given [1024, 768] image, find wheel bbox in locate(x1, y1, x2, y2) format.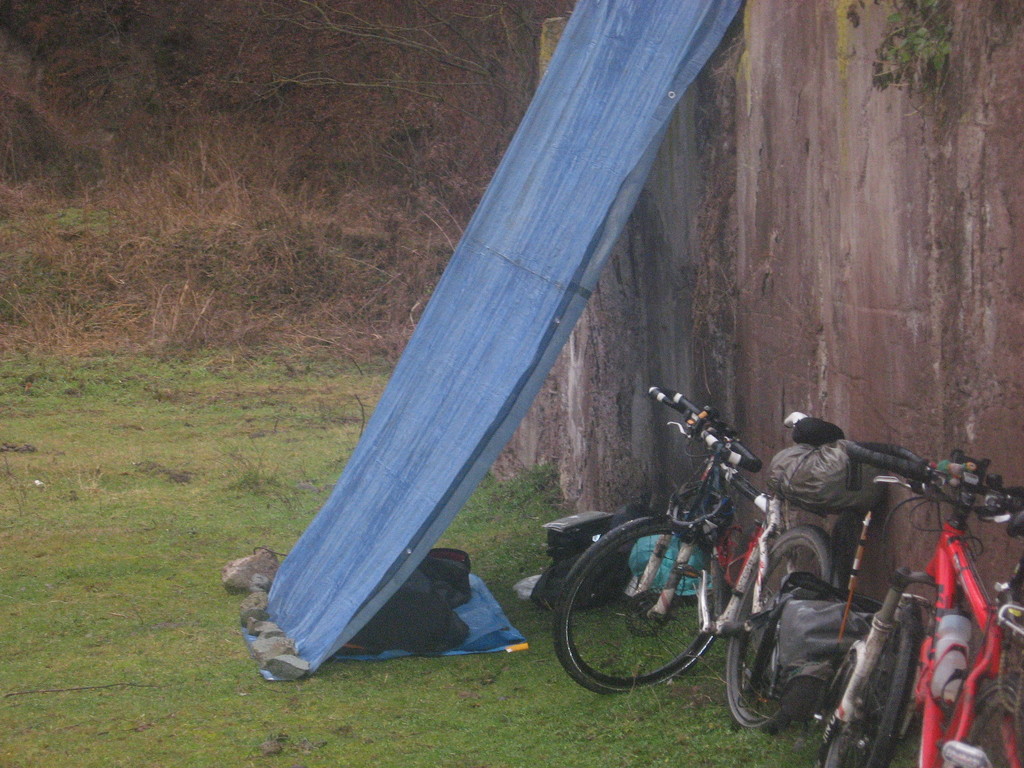
locate(726, 524, 840, 732).
